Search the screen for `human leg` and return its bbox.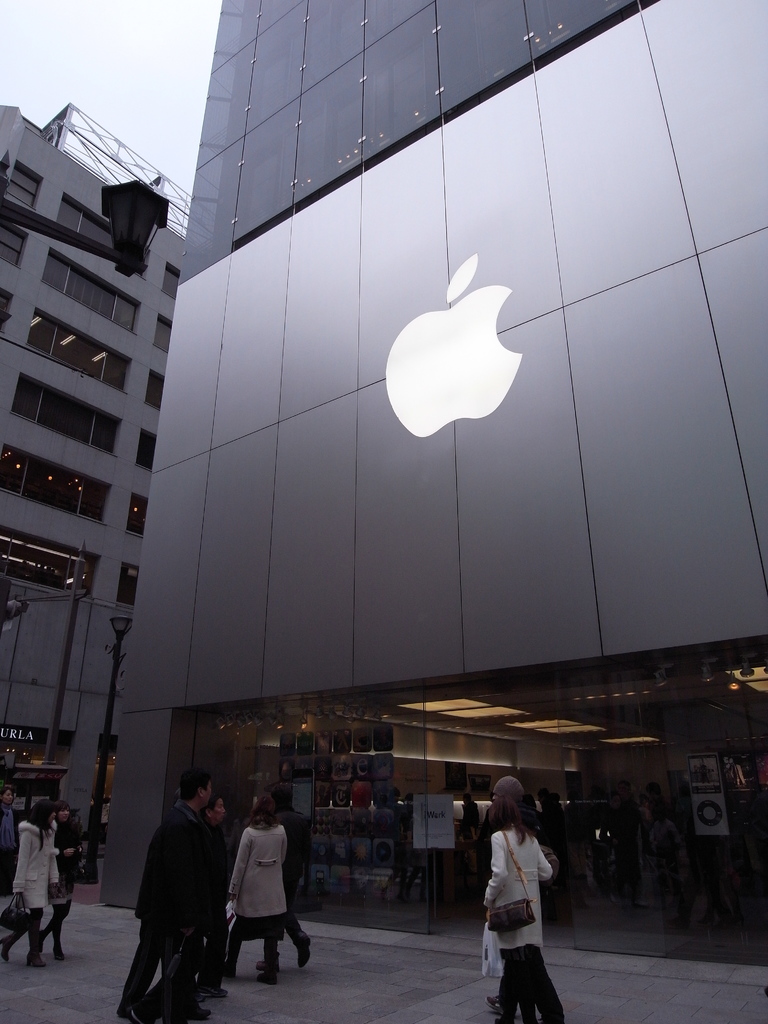
Found: x1=0, y1=902, x2=29, y2=961.
